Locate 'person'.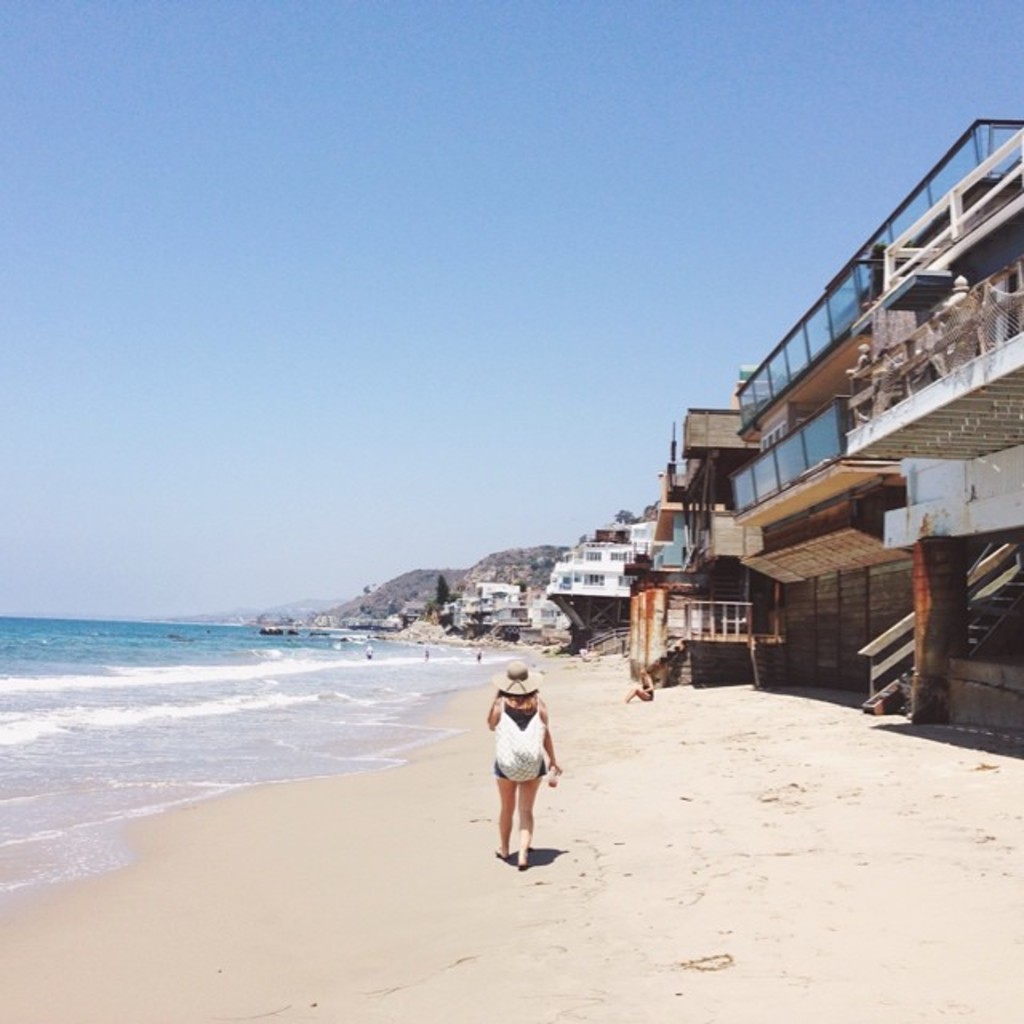
Bounding box: [619, 669, 659, 702].
